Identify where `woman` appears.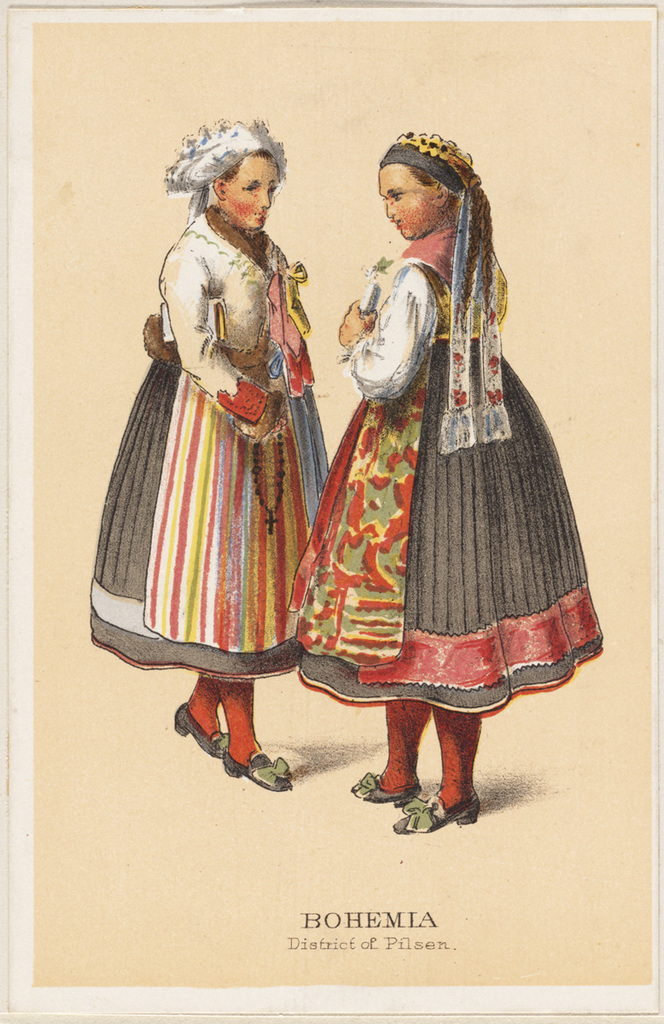
Appears at {"x1": 84, "y1": 123, "x2": 341, "y2": 801}.
